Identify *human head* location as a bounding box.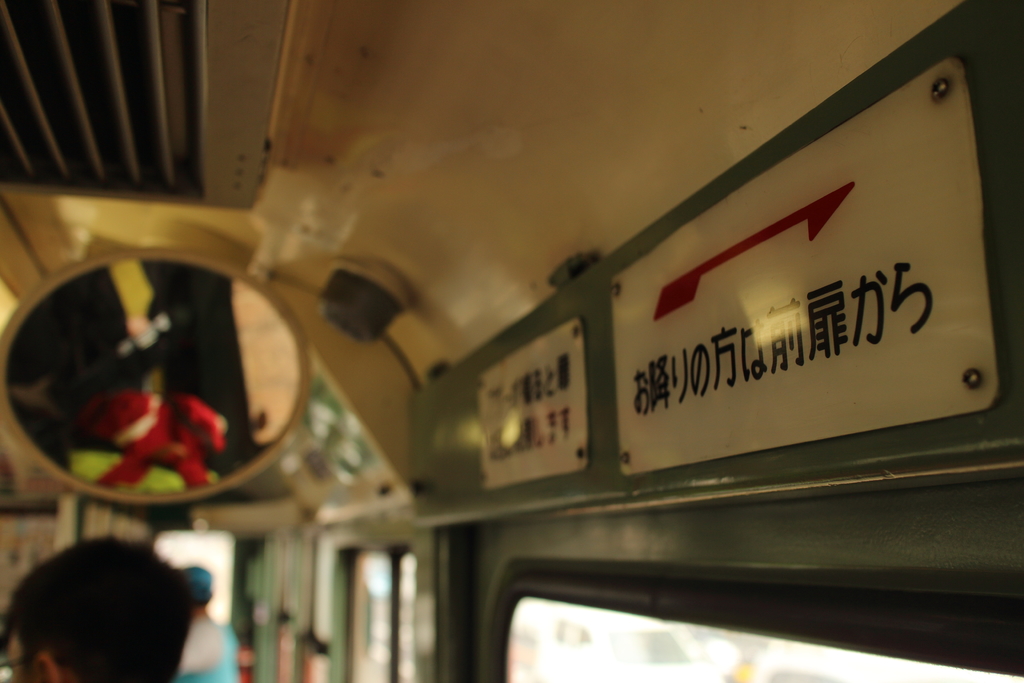
bbox=(0, 533, 196, 682).
